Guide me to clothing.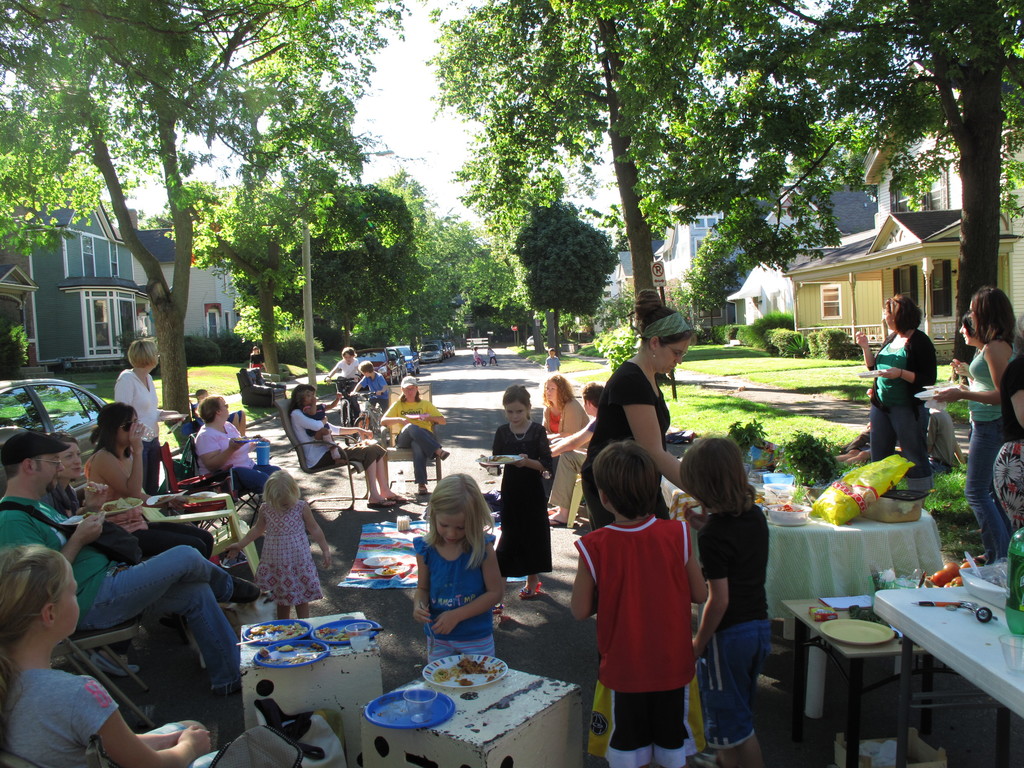
Guidance: left=427, top=618, right=500, bottom=667.
